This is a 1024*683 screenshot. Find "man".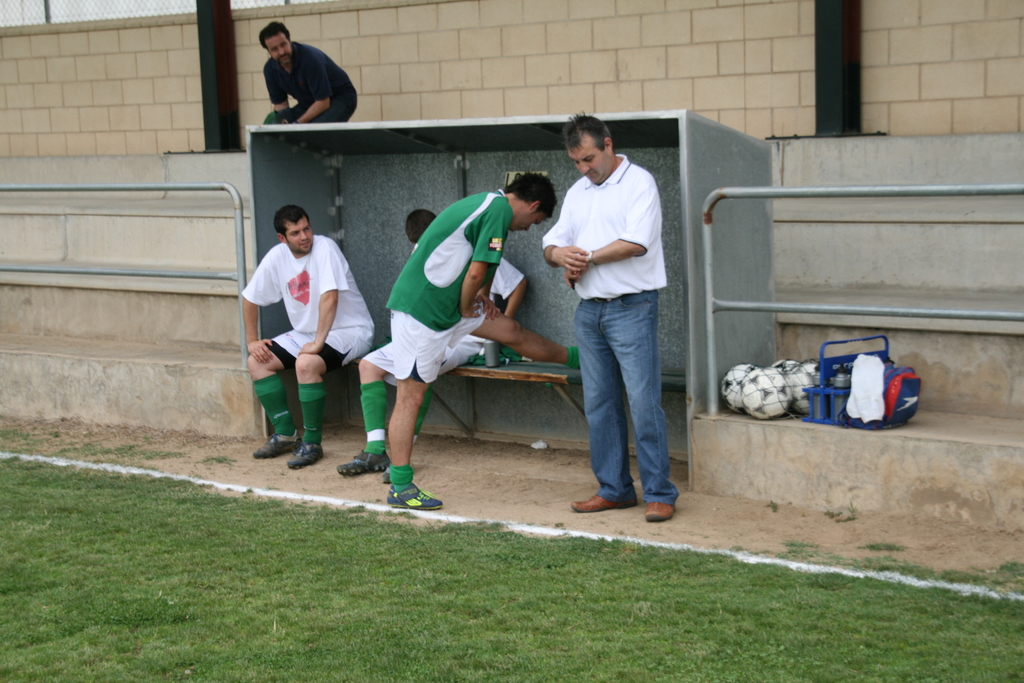
Bounding box: <region>252, 22, 356, 129</region>.
